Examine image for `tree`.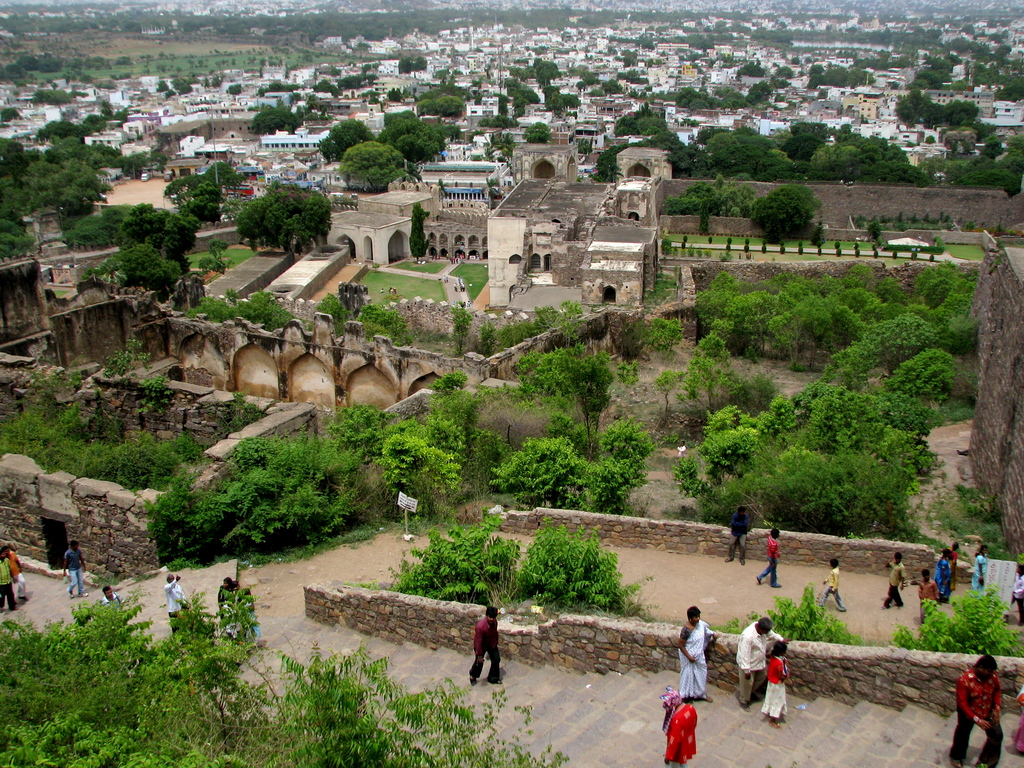
Examination result: 778:244:788:254.
